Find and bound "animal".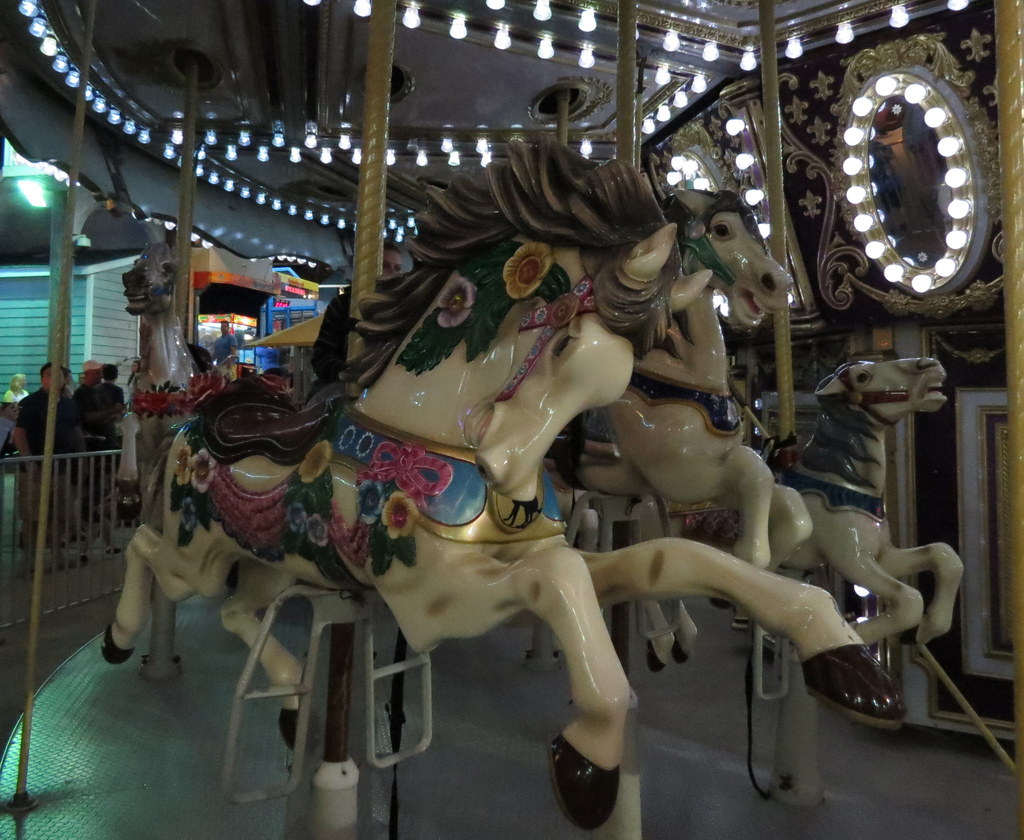
Bound: 543/189/815/609.
